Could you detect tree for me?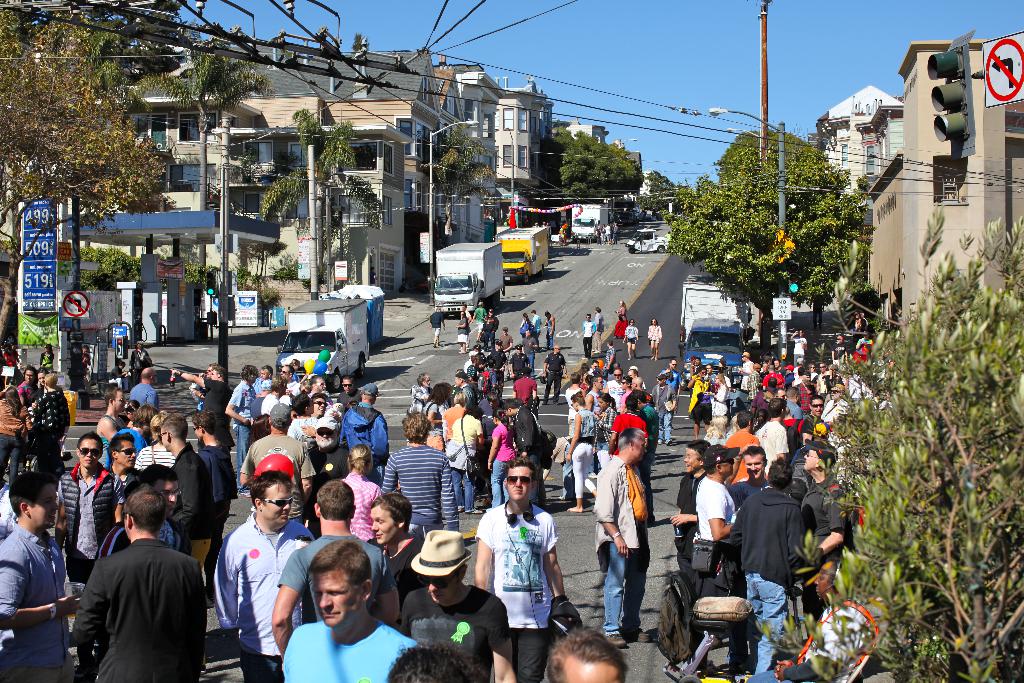
Detection result: 540/126/576/190.
